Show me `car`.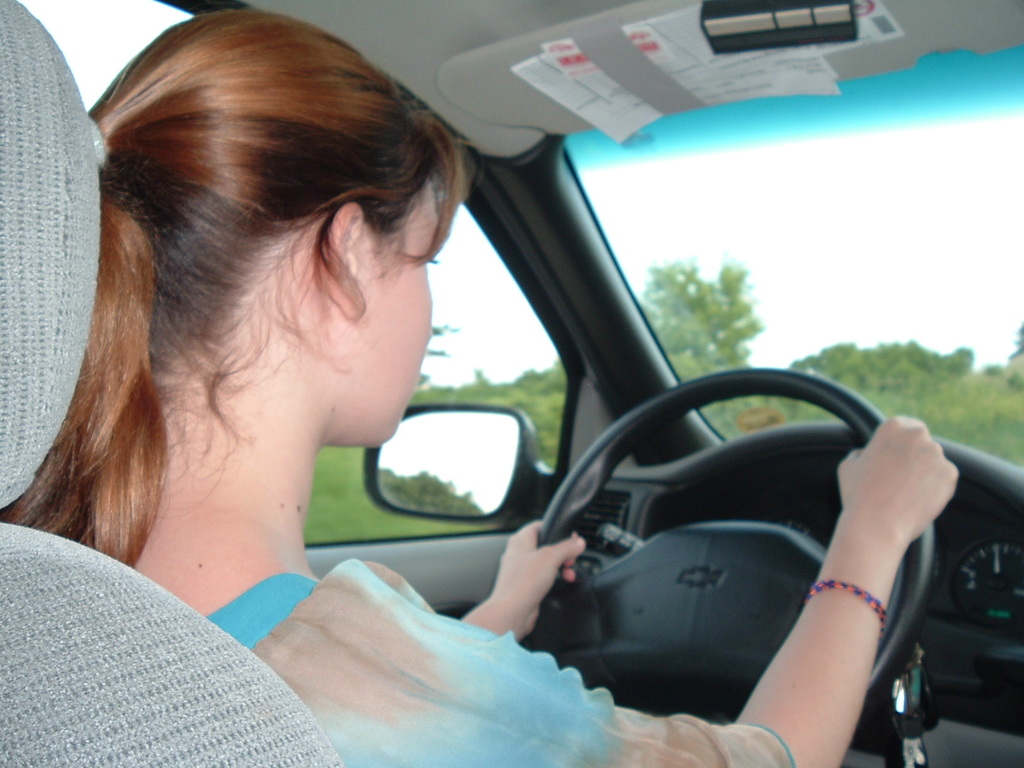
`car` is here: (x1=0, y1=0, x2=1023, y2=767).
